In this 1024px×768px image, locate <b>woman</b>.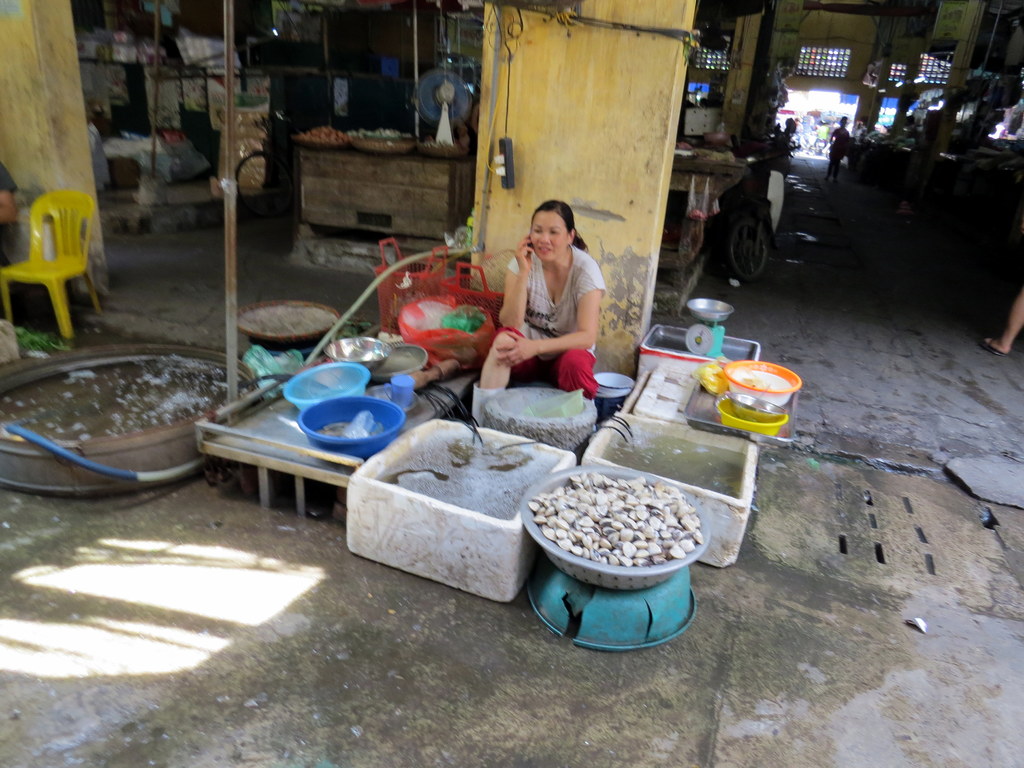
Bounding box: select_region(484, 184, 614, 408).
